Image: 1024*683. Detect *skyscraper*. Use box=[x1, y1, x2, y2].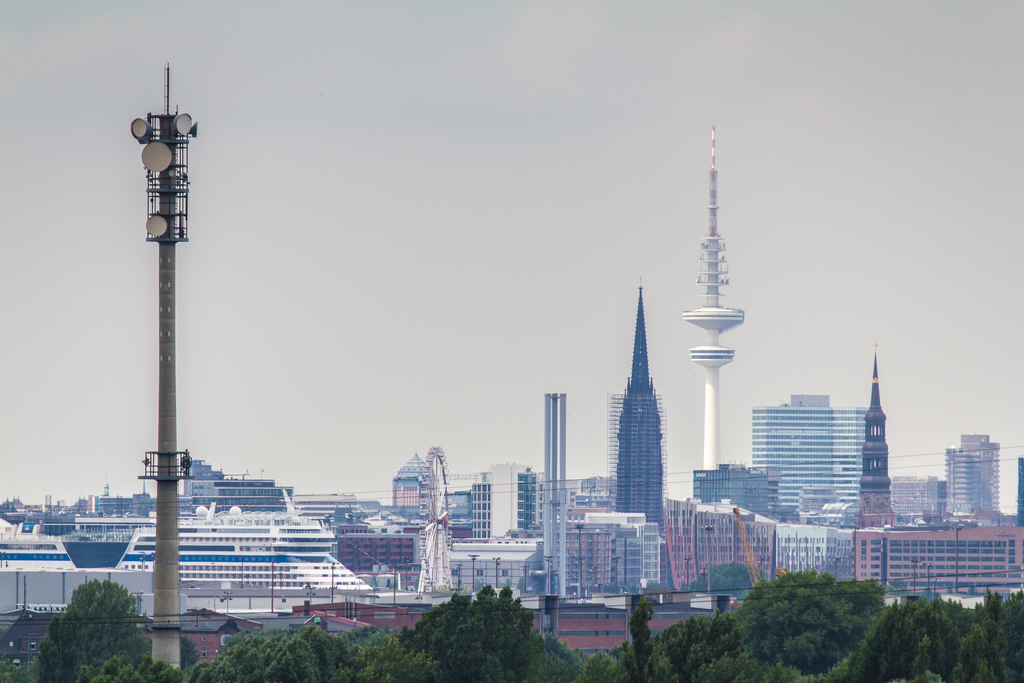
box=[946, 434, 1002, 514].
